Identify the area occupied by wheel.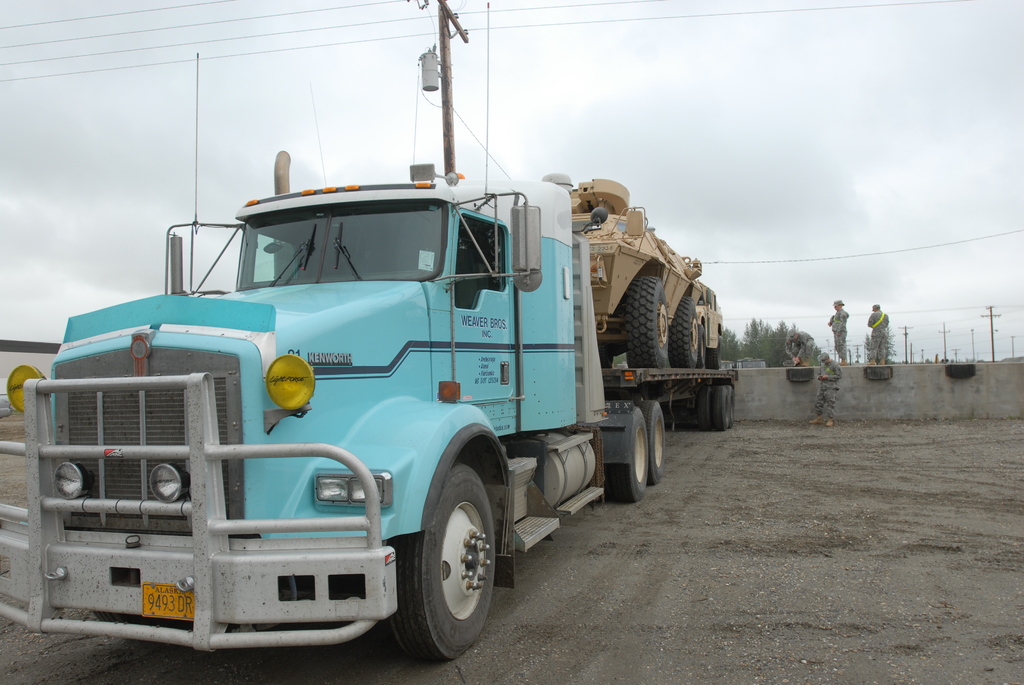
Area: (716, 385, 724, 434).
